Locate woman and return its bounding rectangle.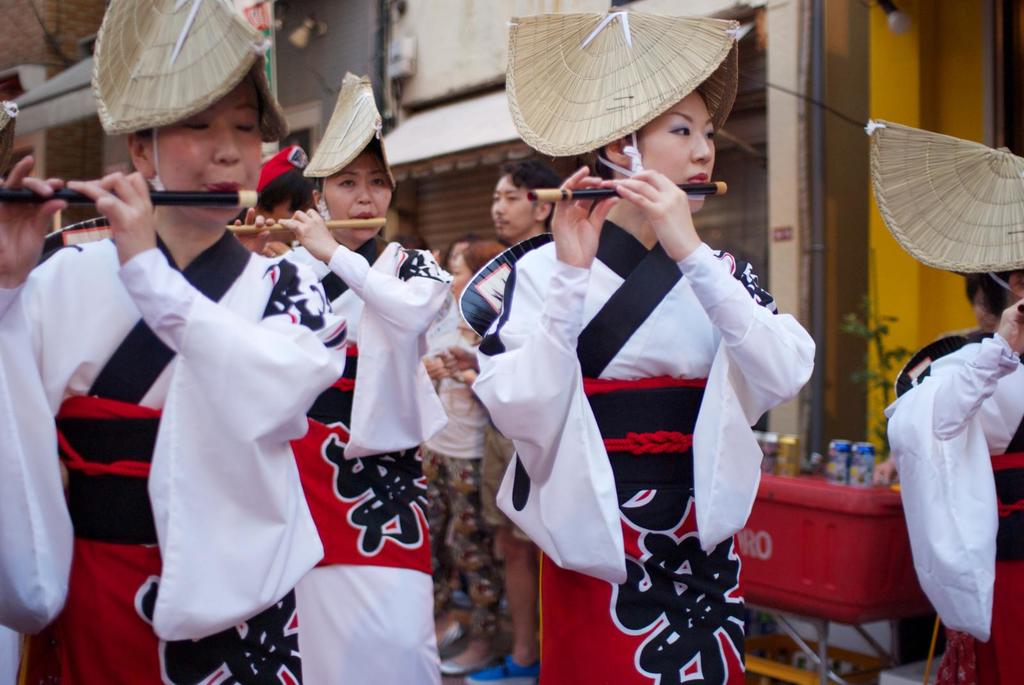
bbox(231, 62, 449, 684).
